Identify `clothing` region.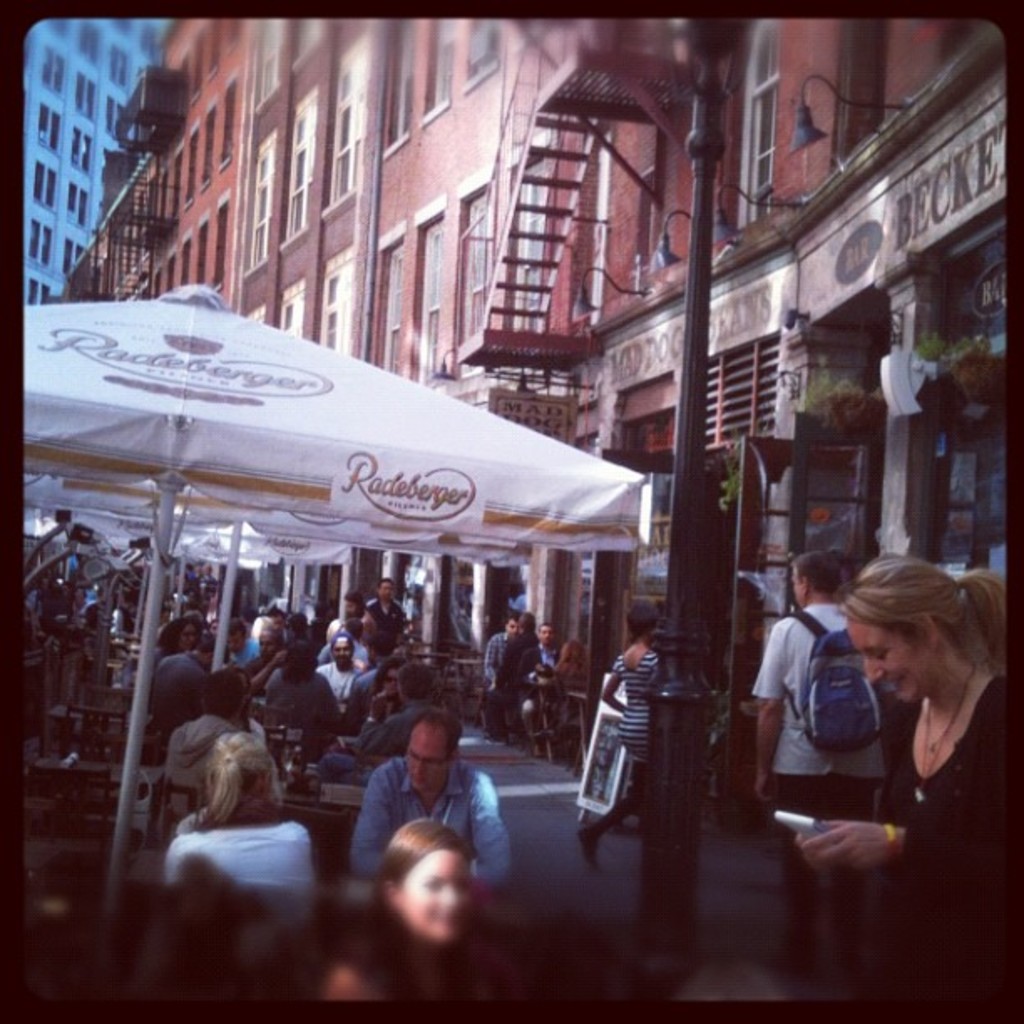
Region: (left=487, top=631, right=515, bottom=733).
